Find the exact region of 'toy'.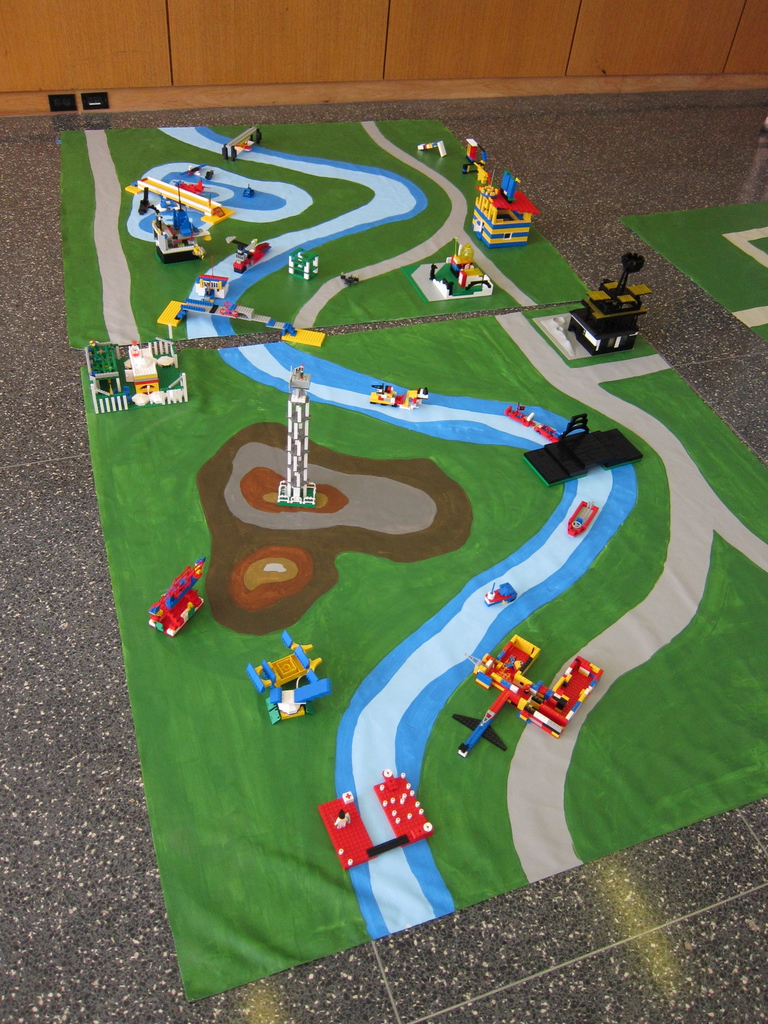
Exact region: detection(275, 361, 308, 511).
